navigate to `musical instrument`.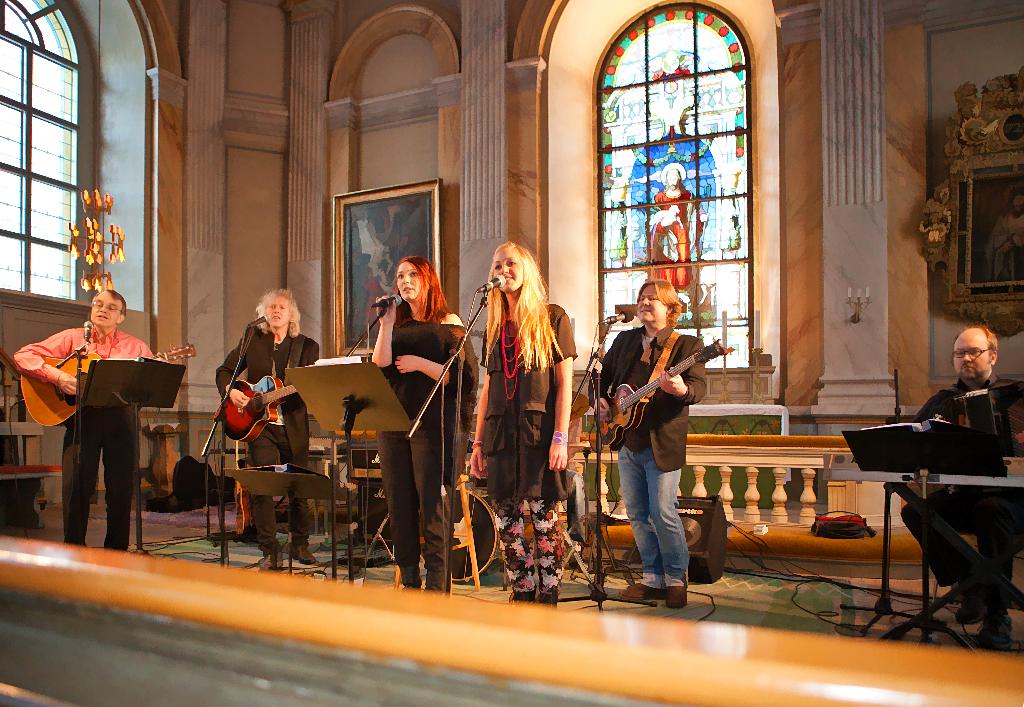
Navigation target: bbox=(15, 341, 202, 430).
